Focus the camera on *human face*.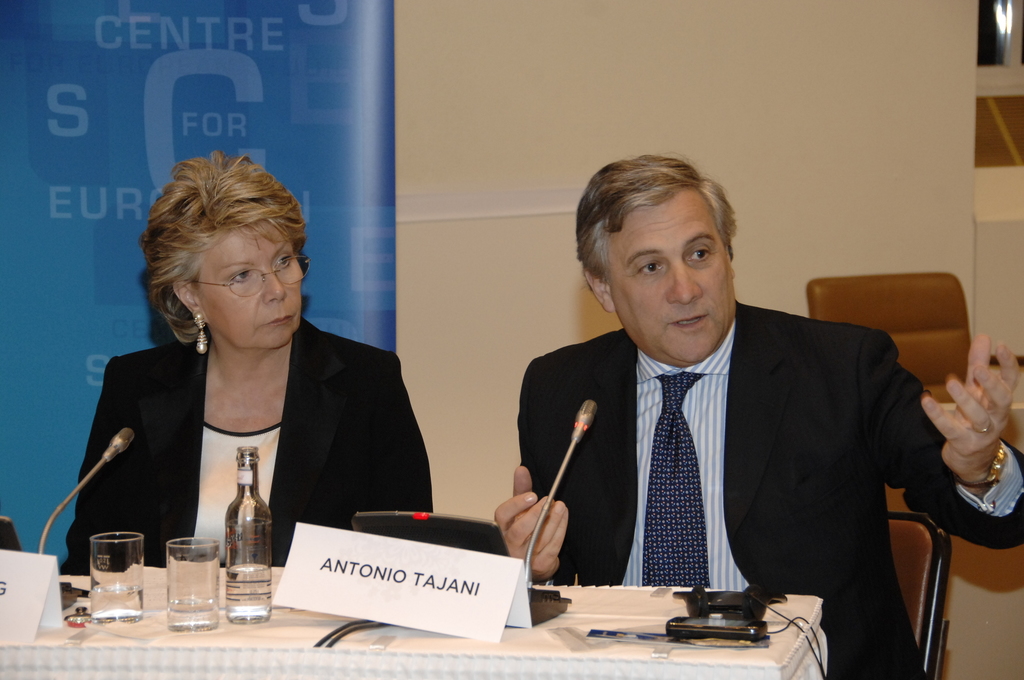
Focus region: bbox=[614, 193, 739, 366].
